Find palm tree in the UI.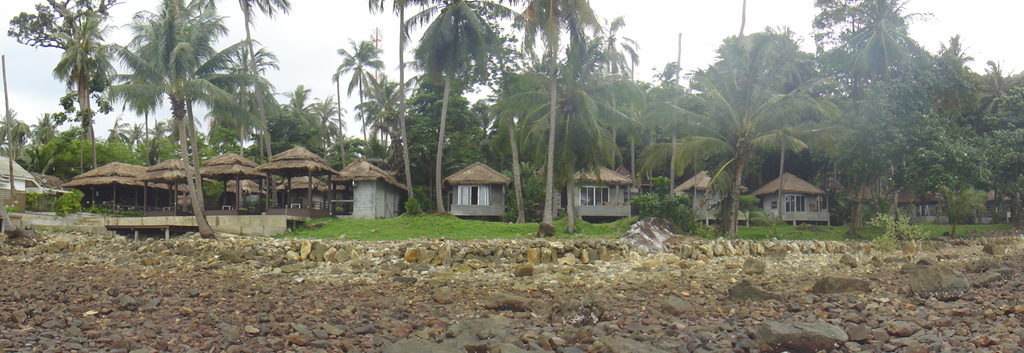
UI element at <region>798, 6, 894, 206</region>.
